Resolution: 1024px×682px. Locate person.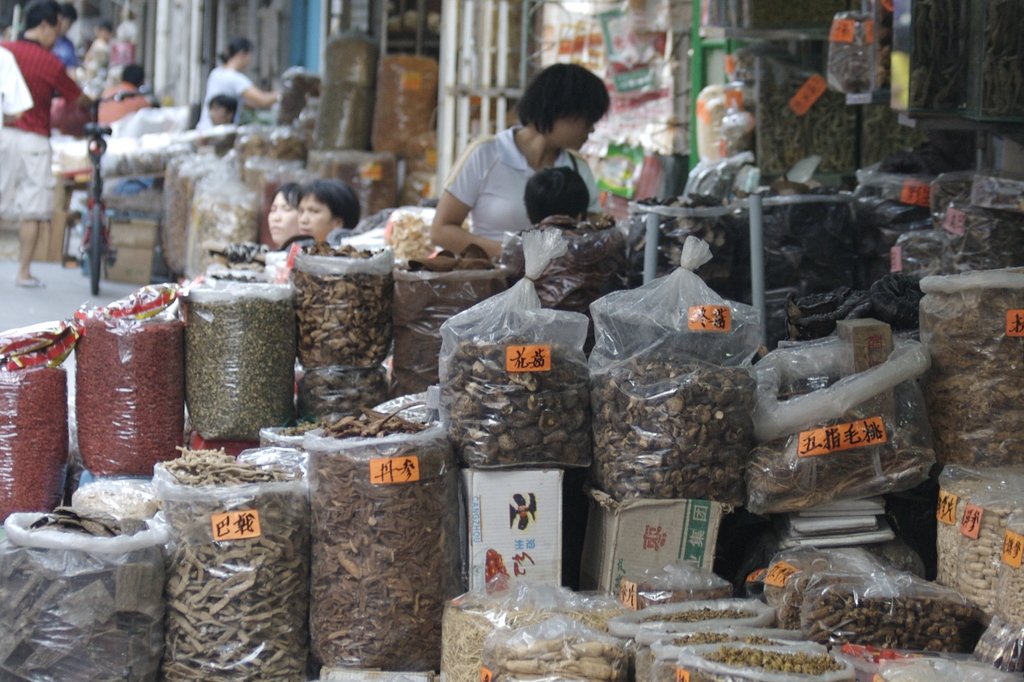
207, 91, 238, 125.
